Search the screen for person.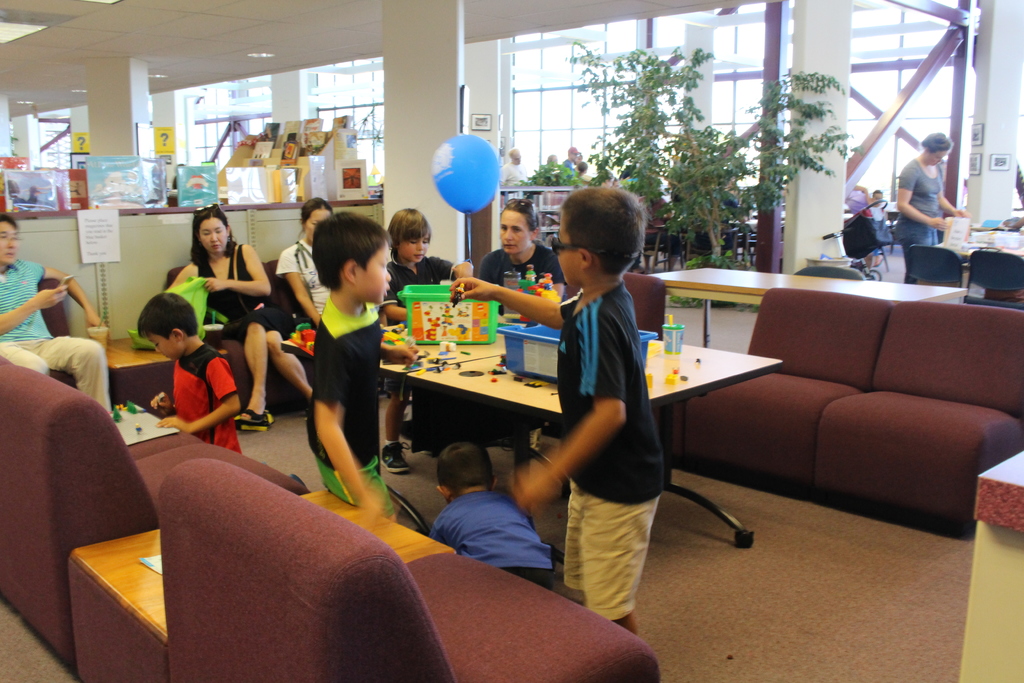
Found at left=896, top=133, right=955, bottom=267.
